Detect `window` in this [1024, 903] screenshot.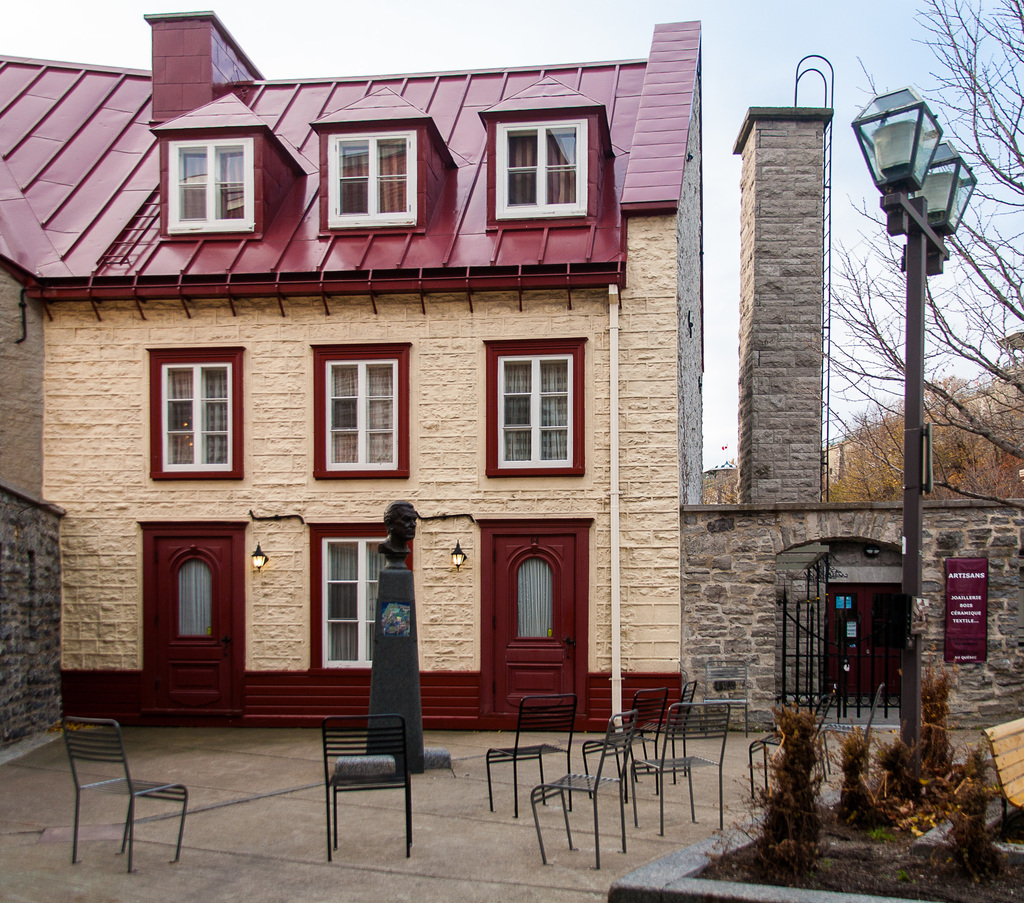
Detection: crop(484, 321, 574, 479).
